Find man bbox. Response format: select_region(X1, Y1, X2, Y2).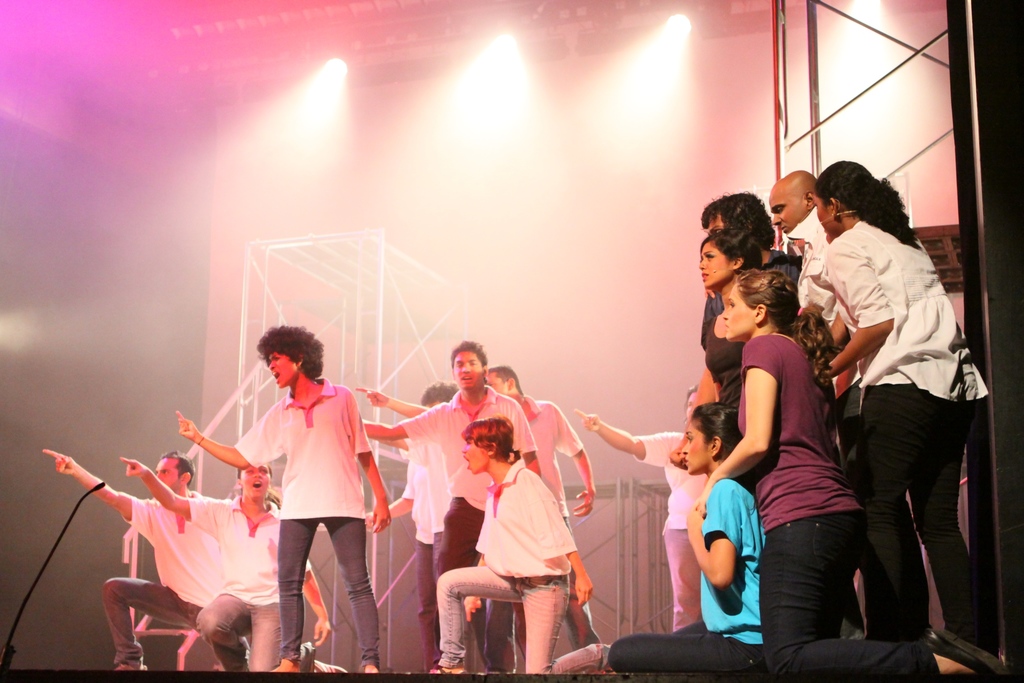
select_region(31, 438, 270, 679).
